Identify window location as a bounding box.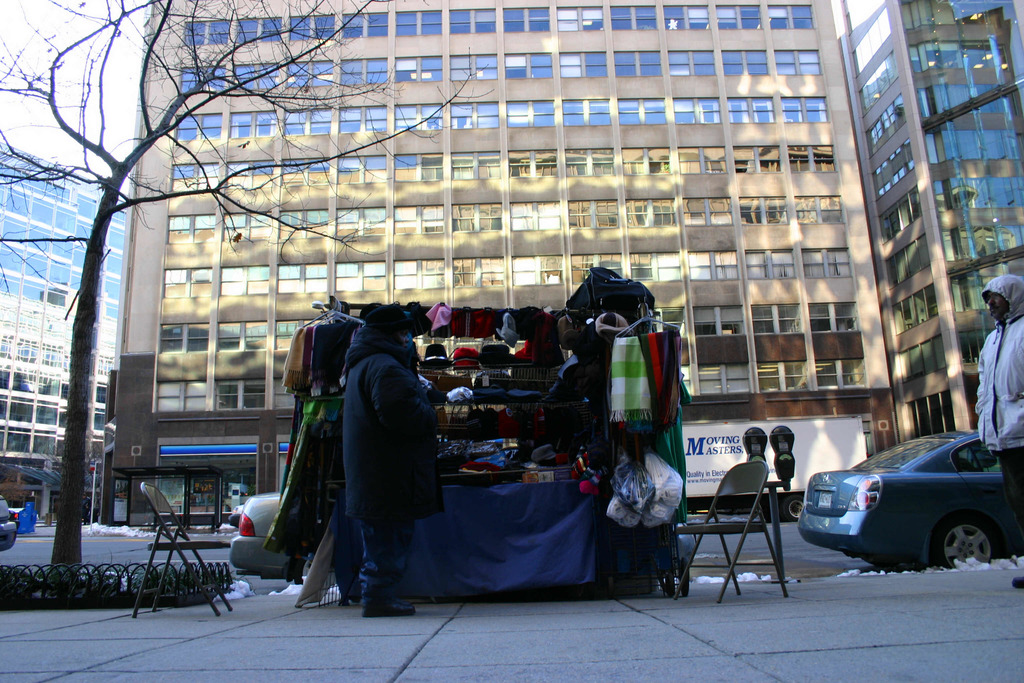
788 145 837 167.
